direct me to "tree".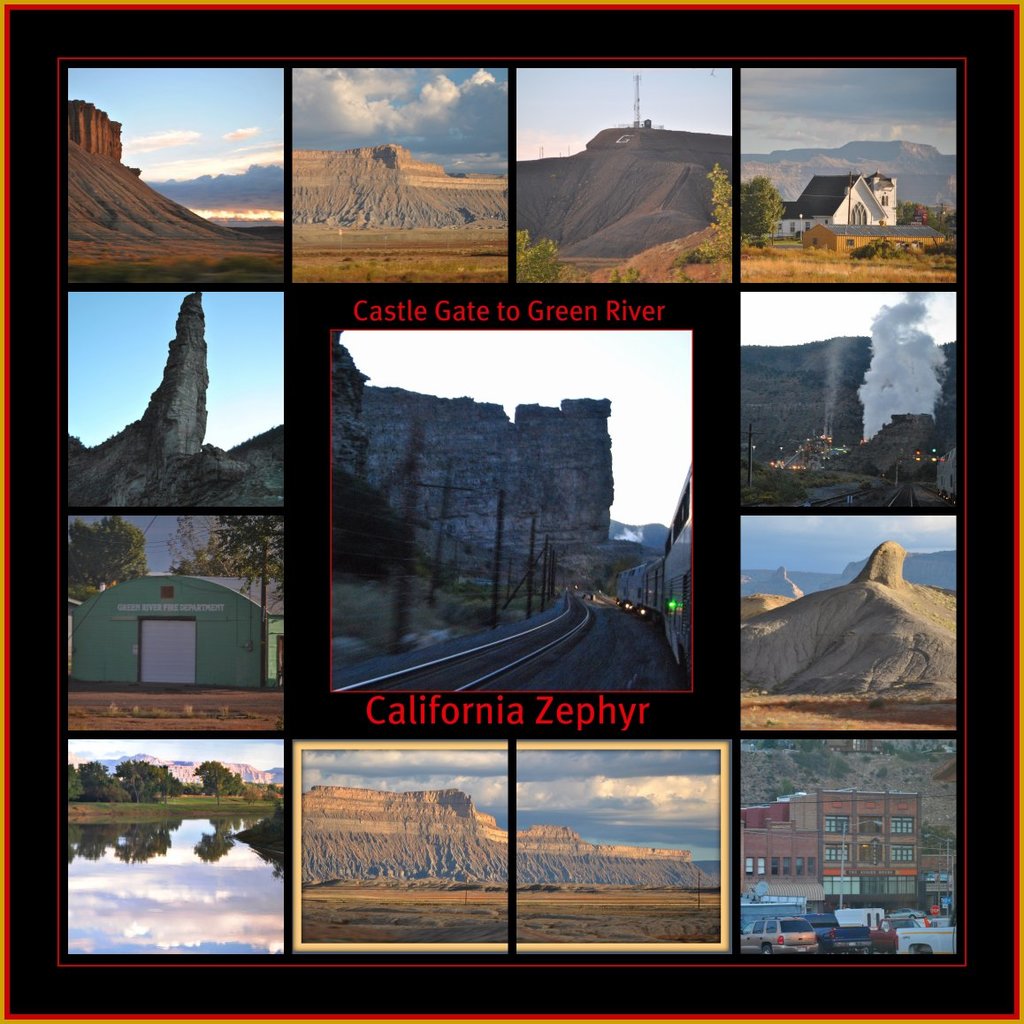
Direction: 738 172 781 233.
